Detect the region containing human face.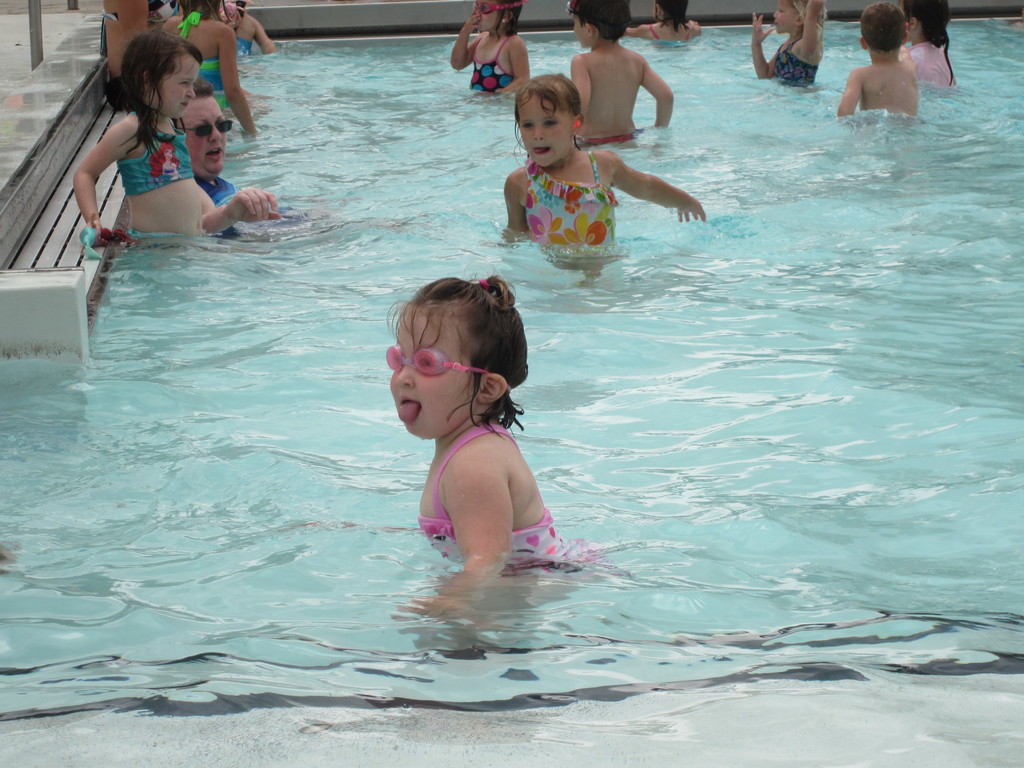
bbox=[393, 303, 476, 443].
